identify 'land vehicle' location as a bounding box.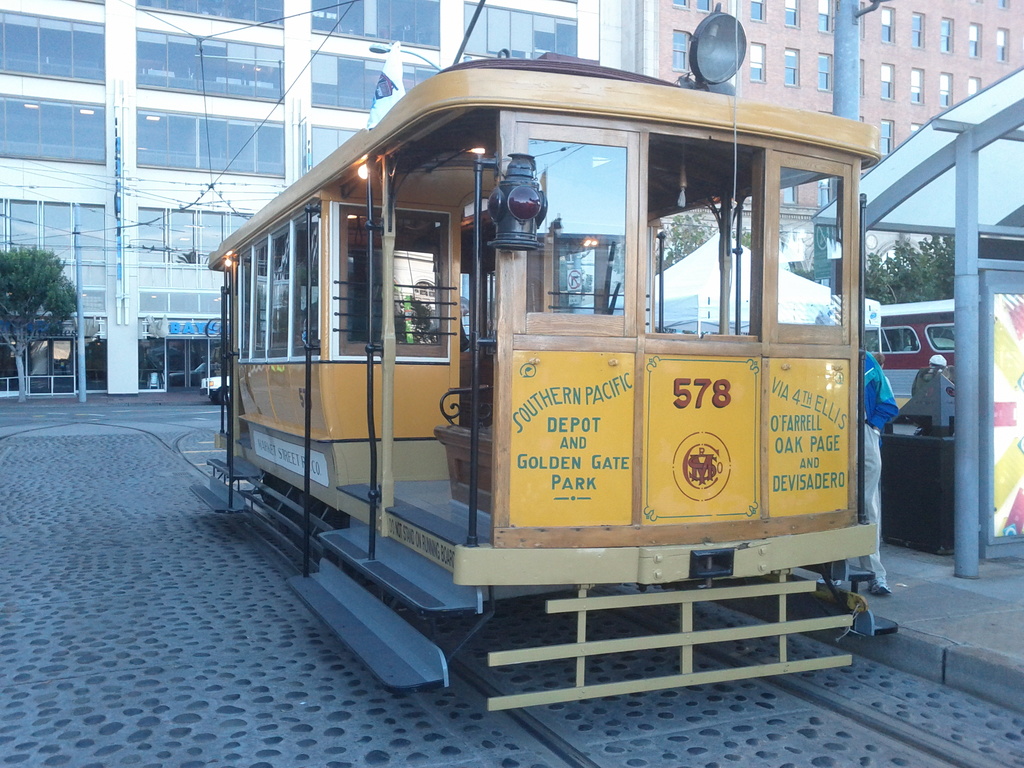
region(870, 298, 968, 401).
